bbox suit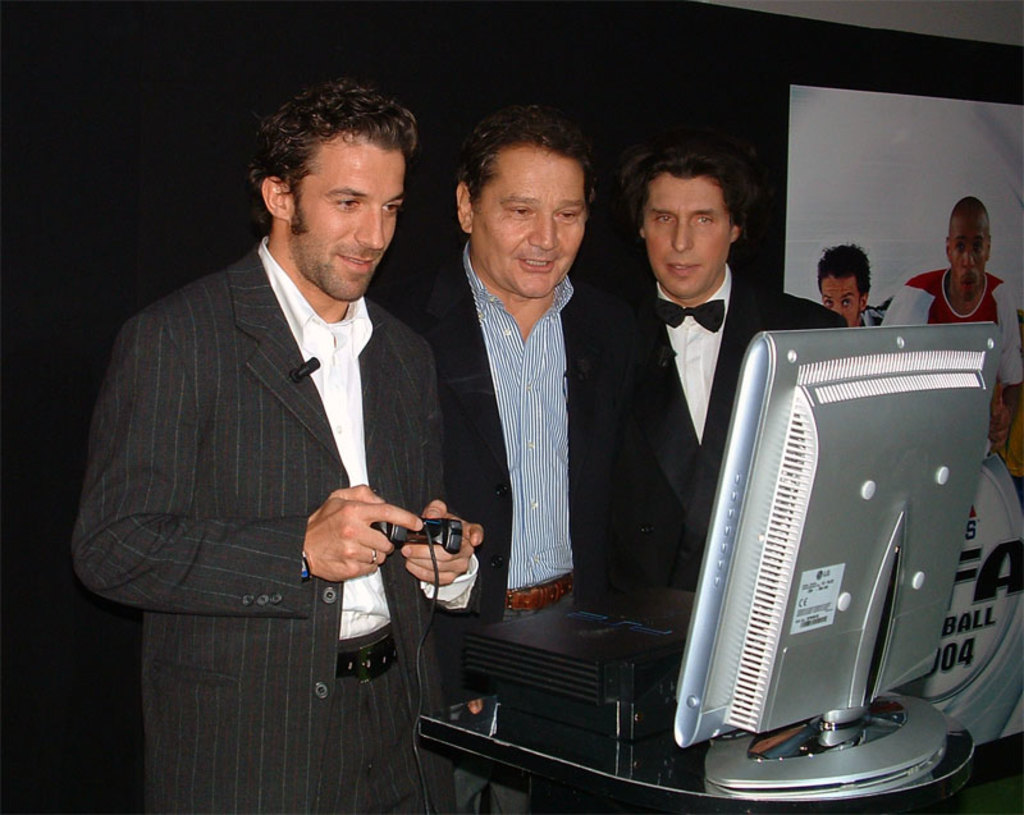
box=[84, 129, 472, 763]
